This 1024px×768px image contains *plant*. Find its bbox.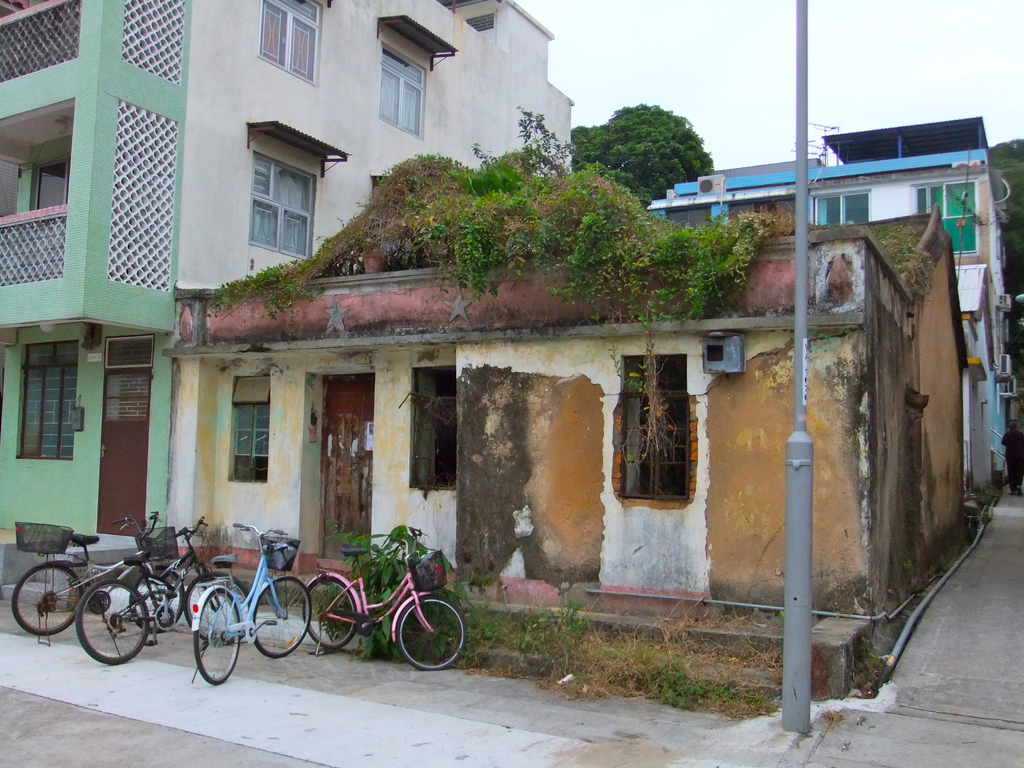
<box>816,703,847,723</box>.
